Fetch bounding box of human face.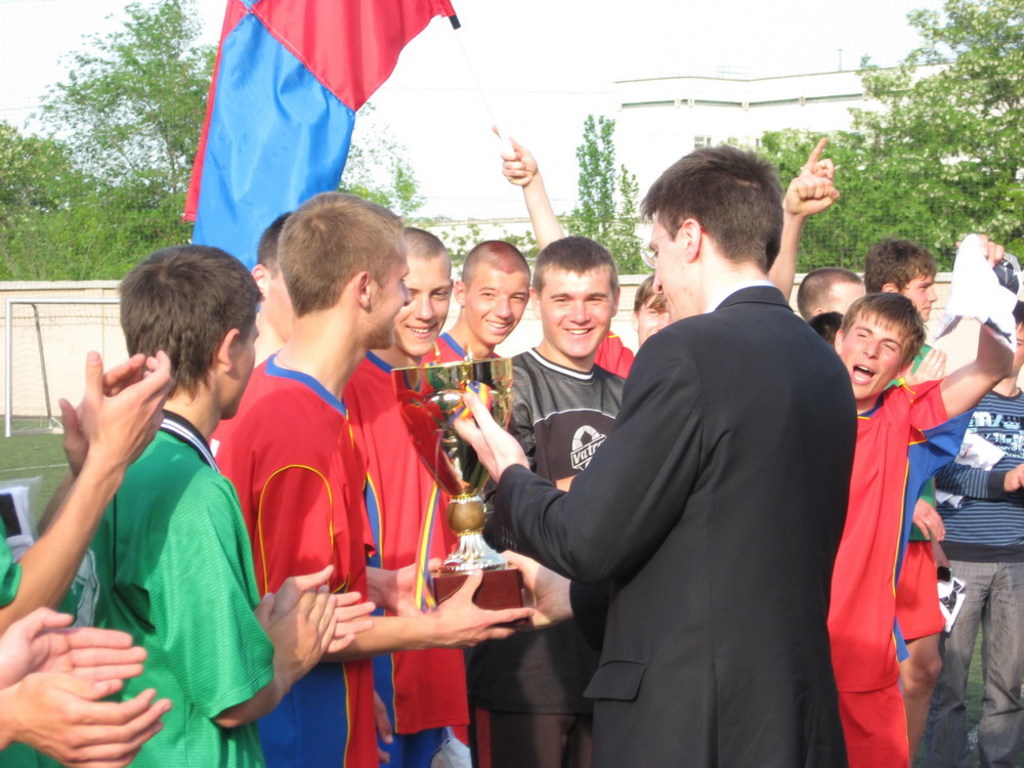
Bbox: [371, 244, 410, 349].
